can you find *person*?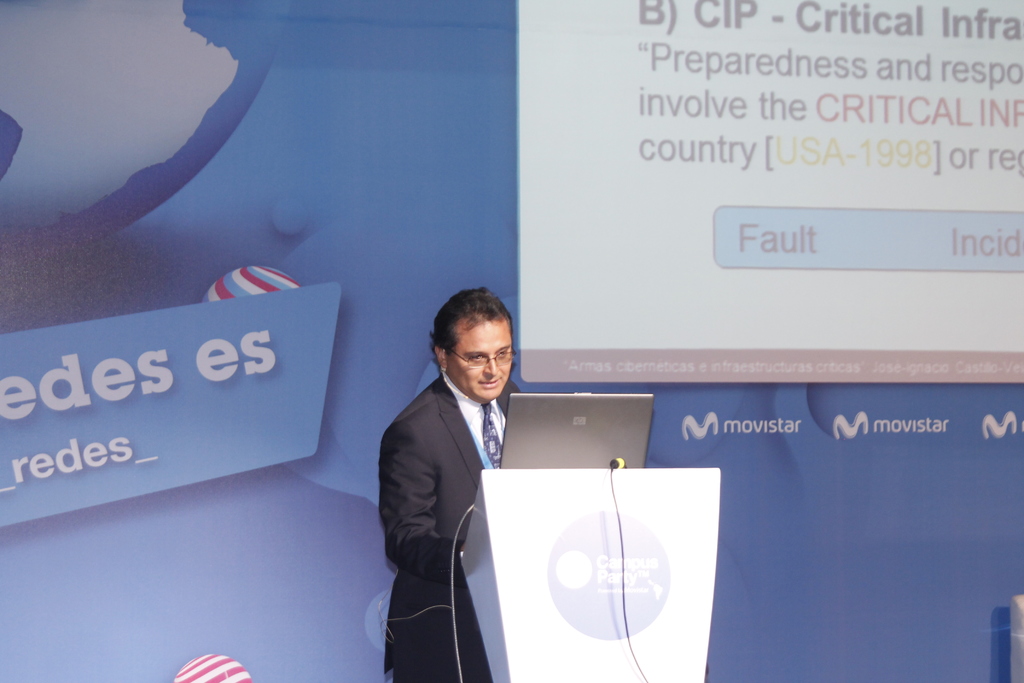
Yes, bounding box: <region>378, 286, 519, 682</region>.
